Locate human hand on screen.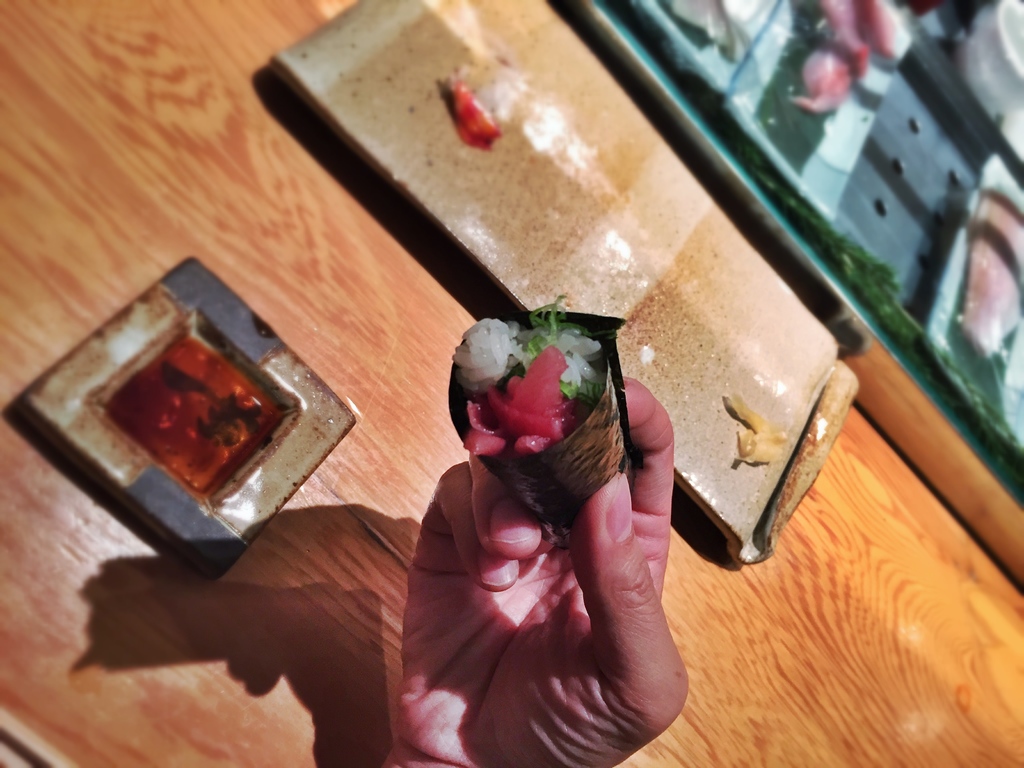
On screen at 403 456 684 767.
